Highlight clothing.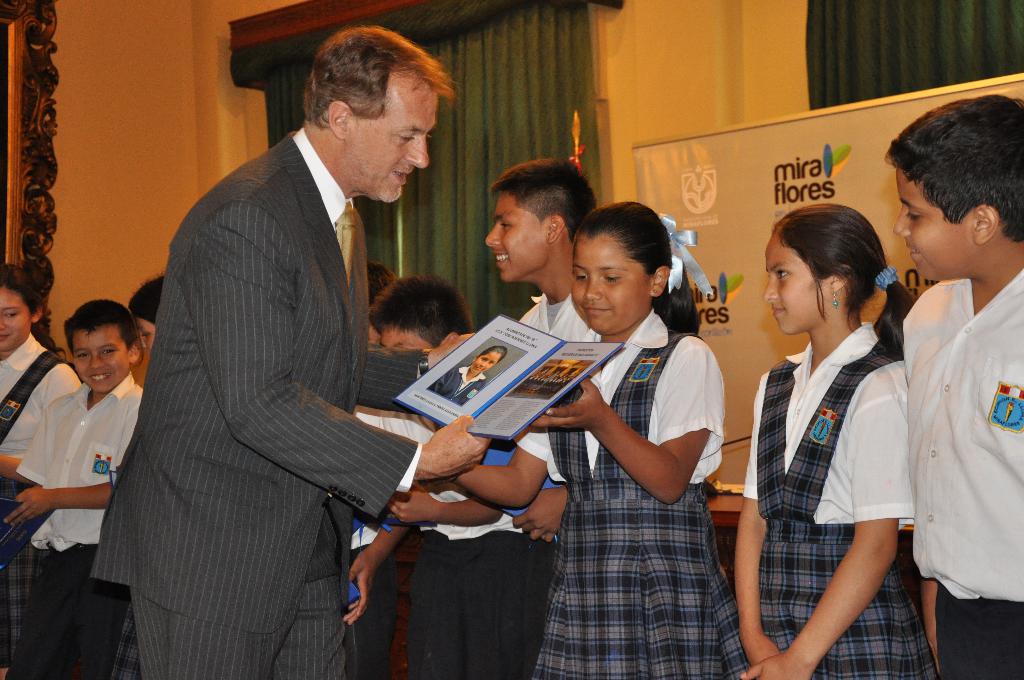
Highlighted region: l=346, t=518, r=397, b=679.
